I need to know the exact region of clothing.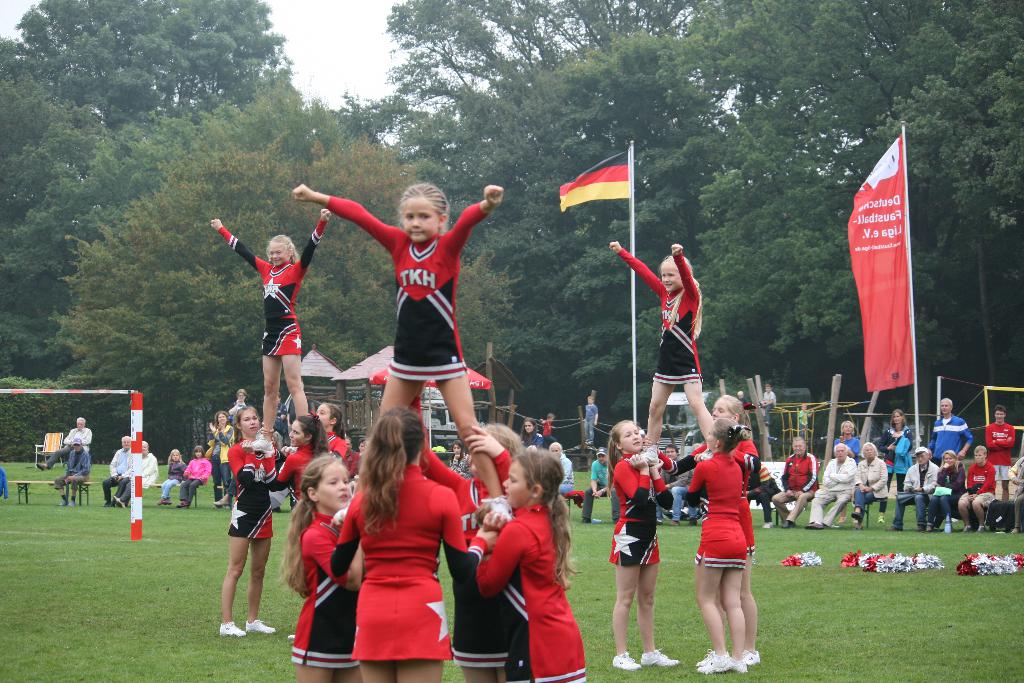
Region: x1=544 y1=422 x2=551 y2=440.
